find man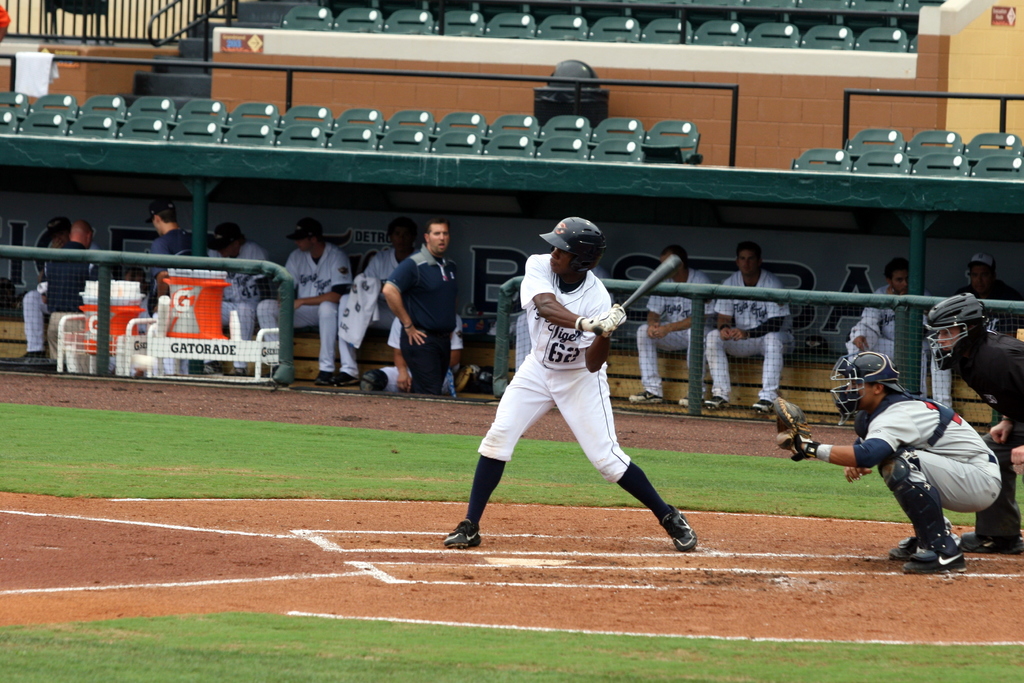
{"x1": 332, "y1": 211, "x2": 420, "y2": 393}
